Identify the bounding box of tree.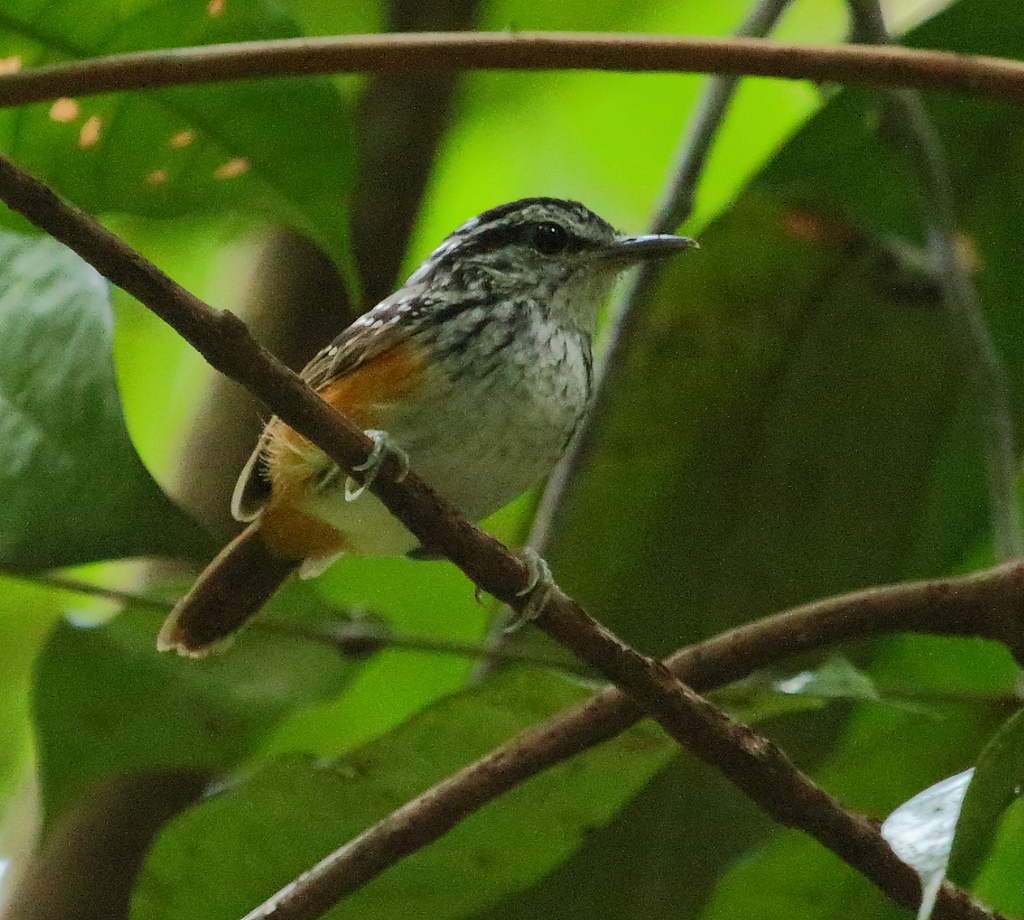
select_region(0, 0, 1023, 918).
